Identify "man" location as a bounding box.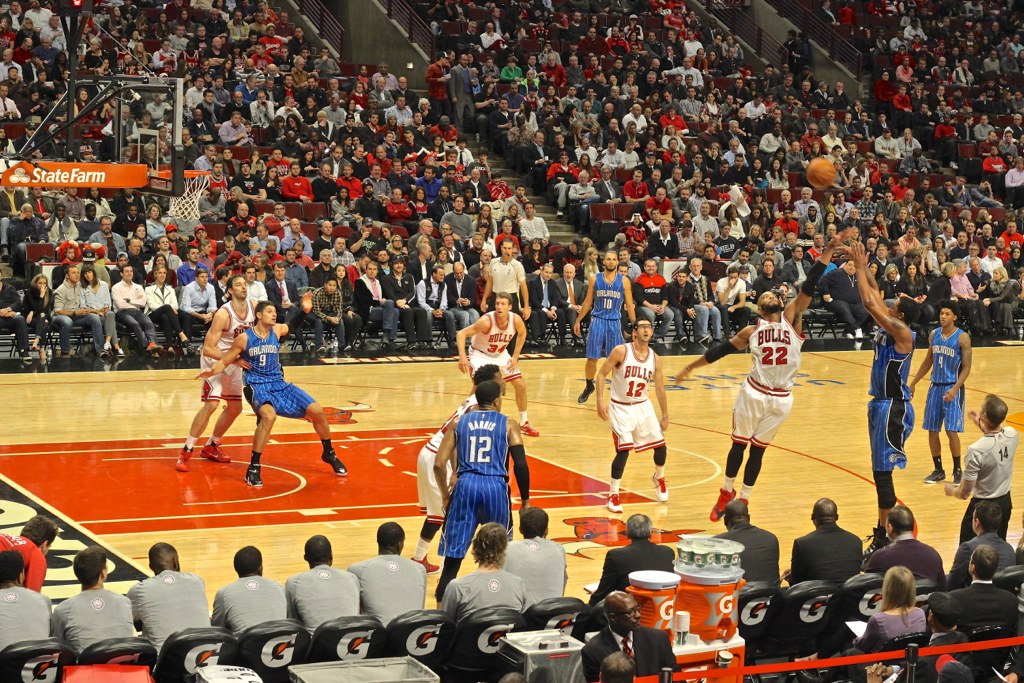
box(671, 185, 701, 222).
